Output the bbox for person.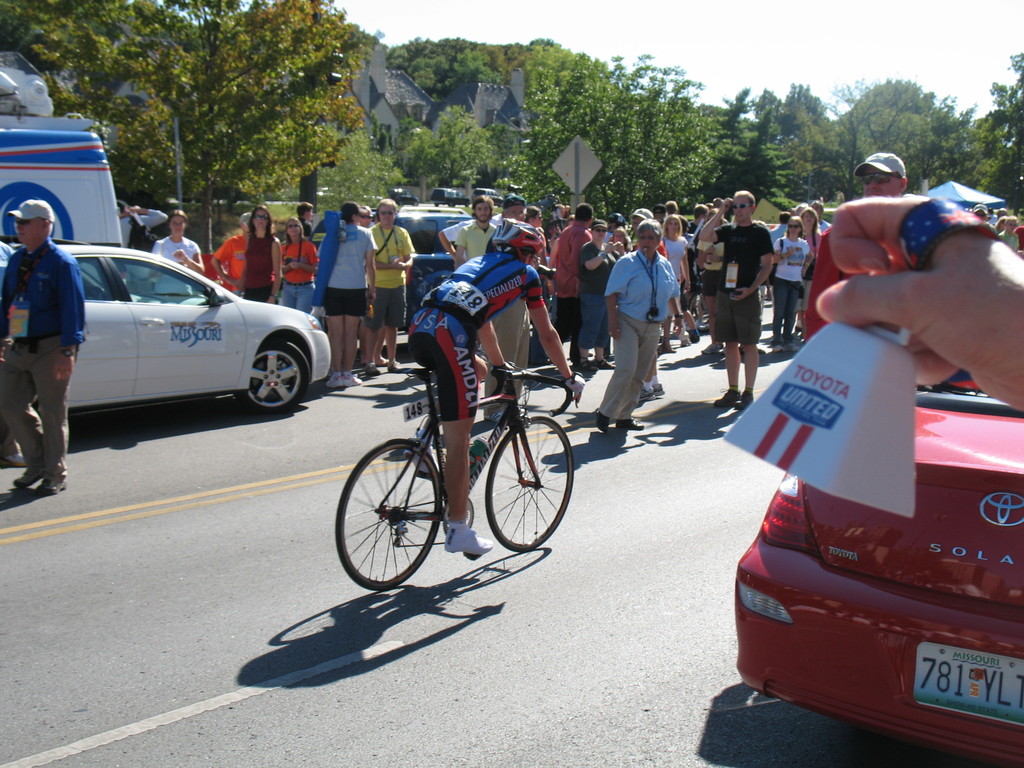
<bbox>767, 220, 796, 352</bbox>.
